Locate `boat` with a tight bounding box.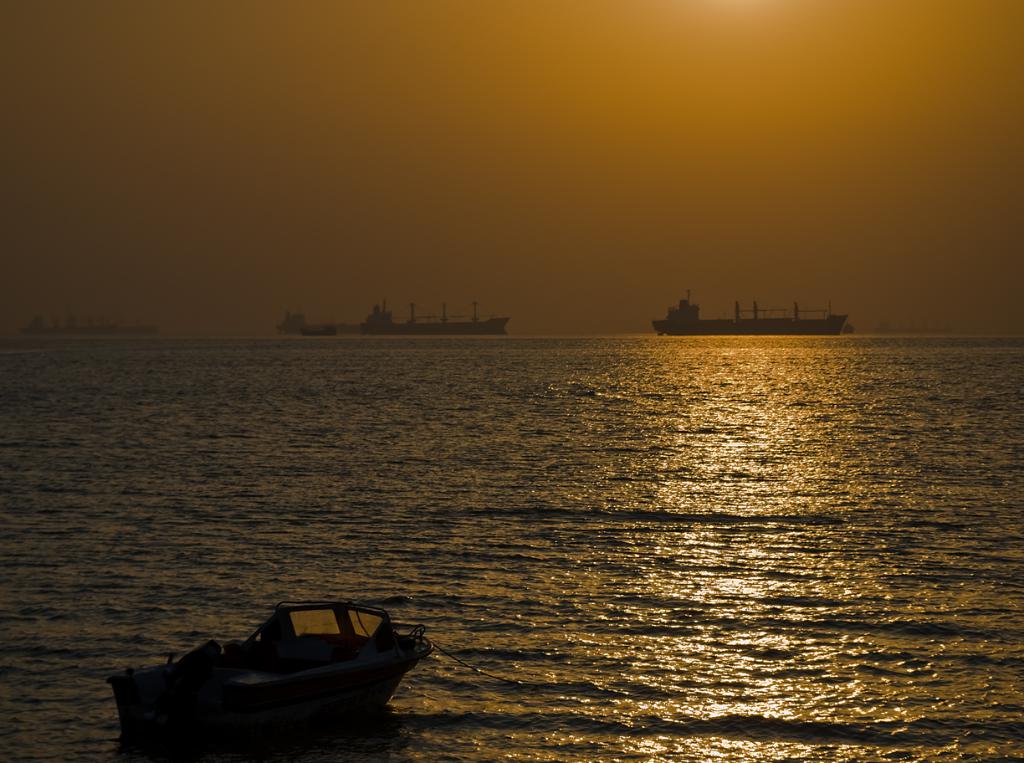
(x1=98, y1=602, x2=433, y2=736).
